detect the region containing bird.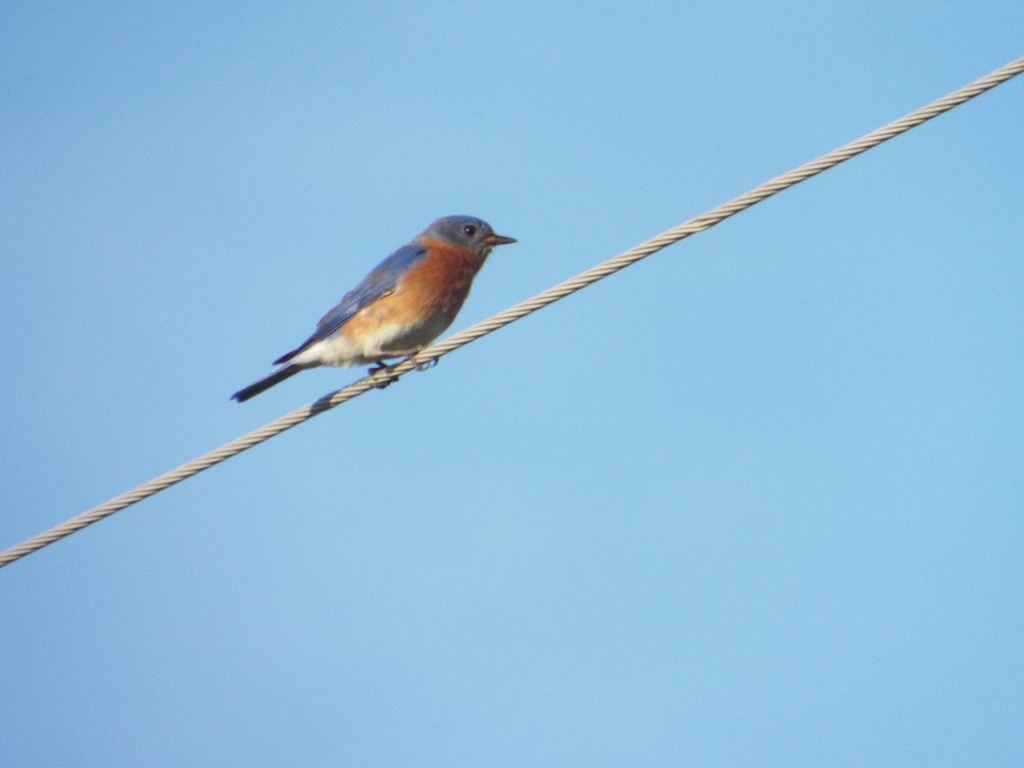
[x1=223, y1=213, x2=522, y2=414].
